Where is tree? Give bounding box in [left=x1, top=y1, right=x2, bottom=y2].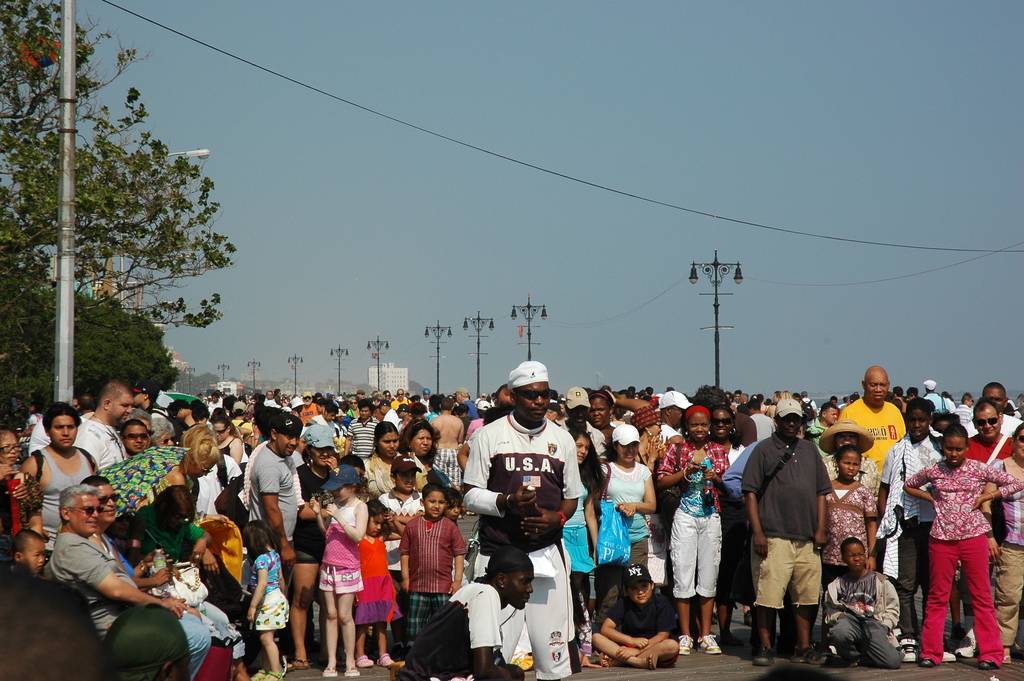
[left=0, top=292, right=176, bottom=429].
